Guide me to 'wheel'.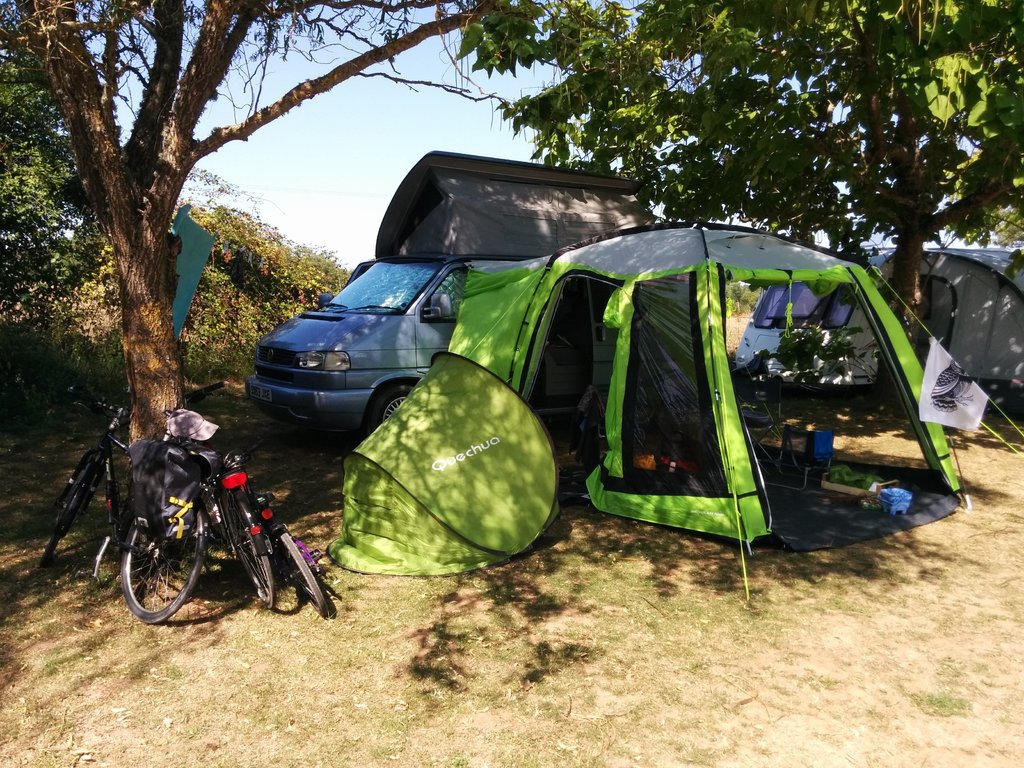
Guidance: x1=228 y1=488 x2=273 y2=607.
